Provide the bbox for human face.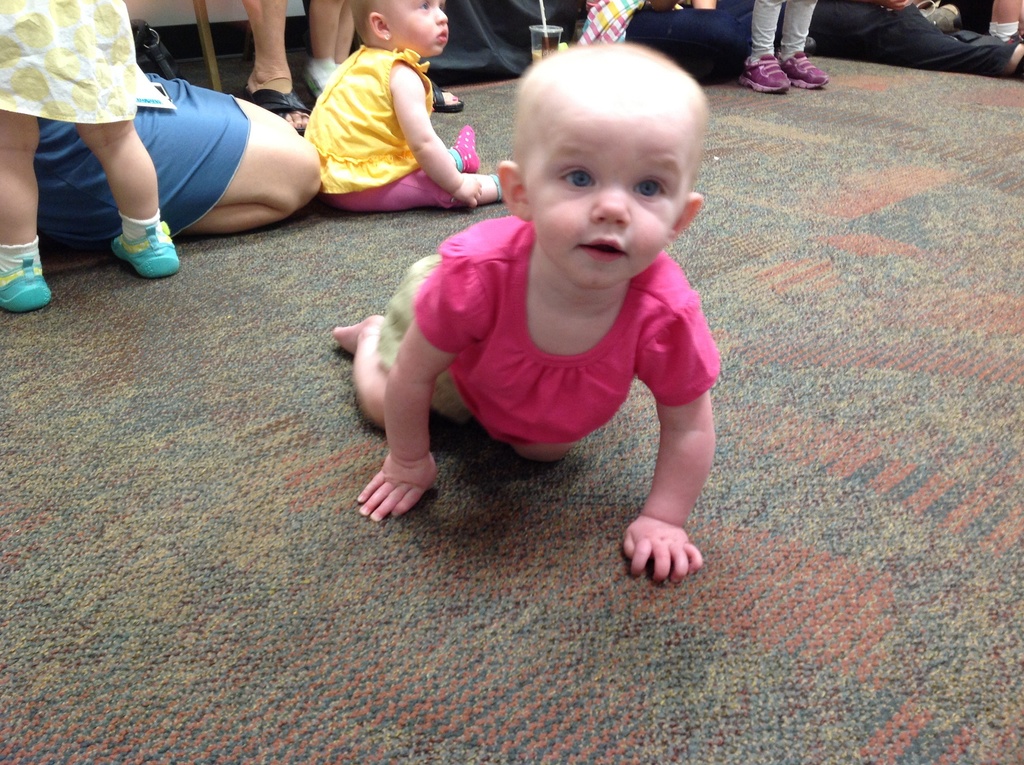
[531,108,682,291].
